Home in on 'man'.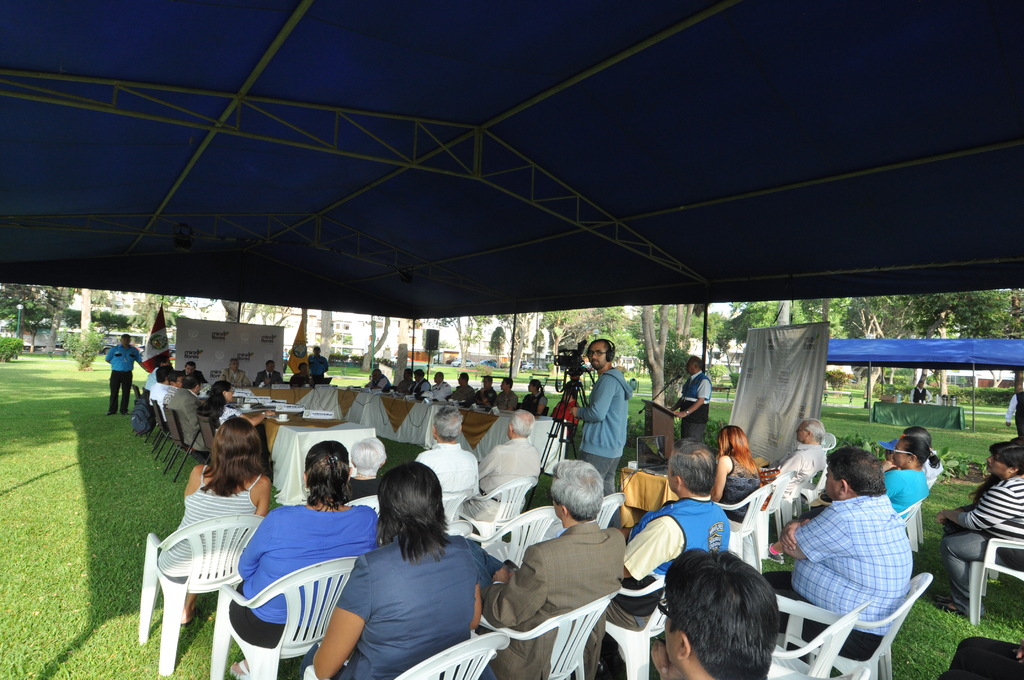
Homed in at <bbox>563, 339, 635, 487</bbox>.
